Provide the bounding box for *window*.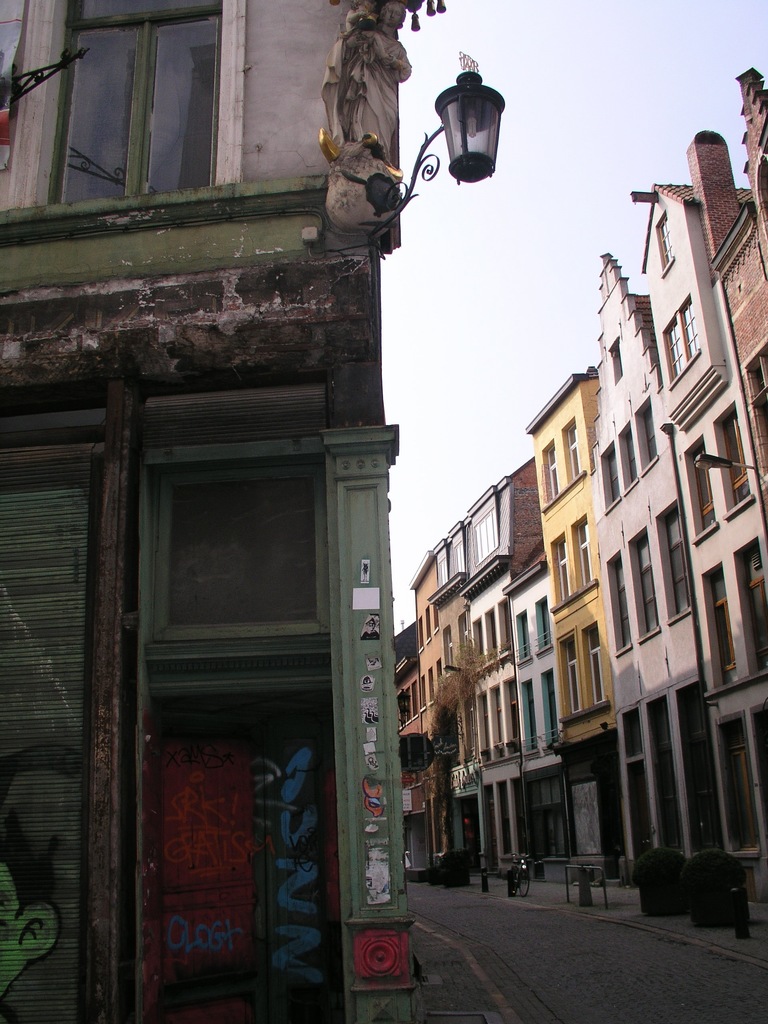
crop(542, 671, 563, 739).
